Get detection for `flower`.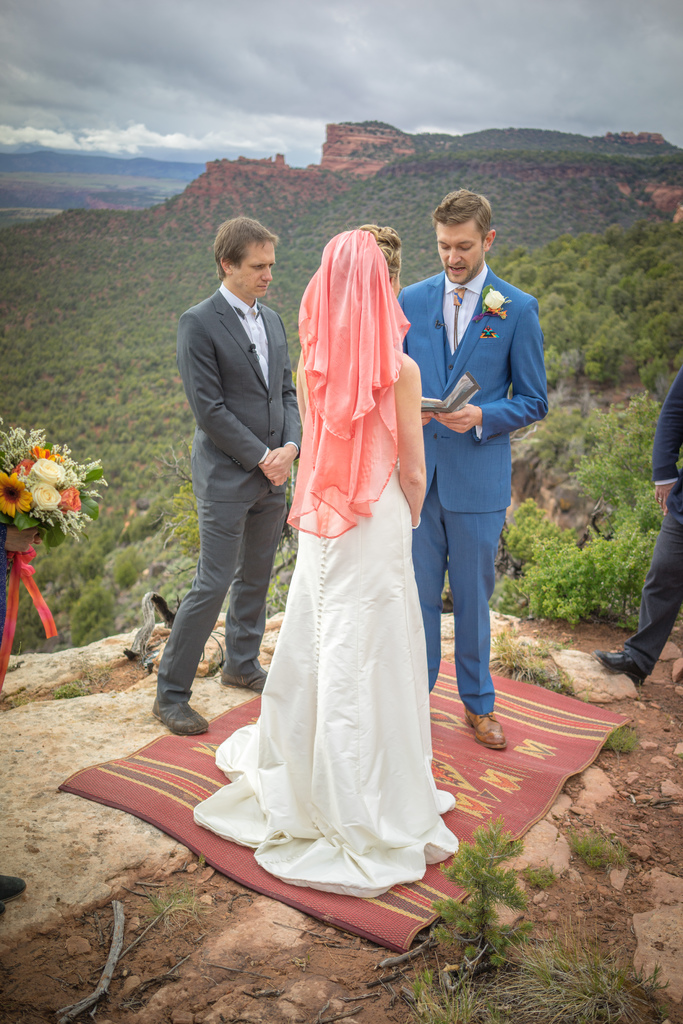
Detection: box=[28, 477, 61, 509].
